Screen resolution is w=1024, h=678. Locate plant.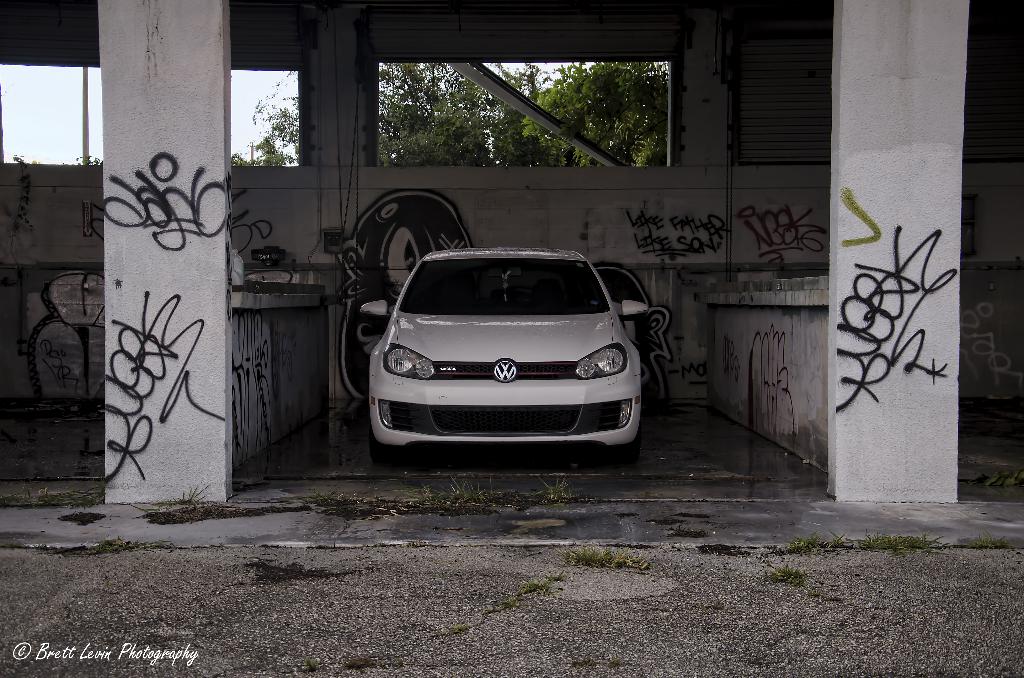
left=823, top=529, right=845, bottom=551.
